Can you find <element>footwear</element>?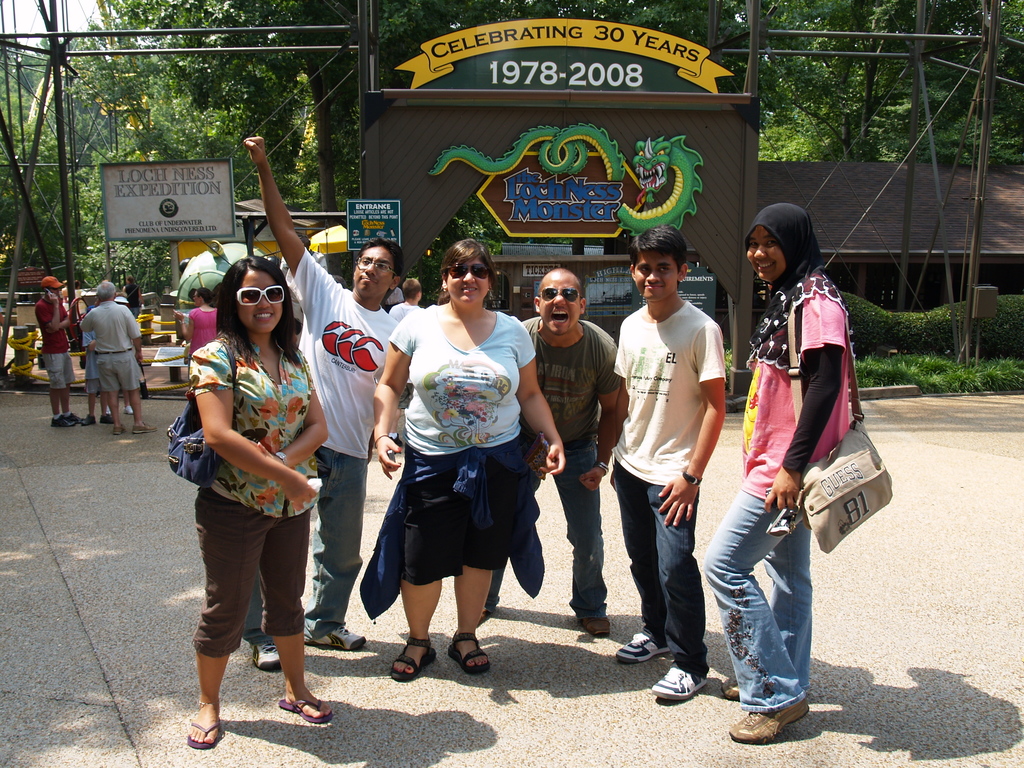
Yes, bounding box: 721, 683, 748, 701.
